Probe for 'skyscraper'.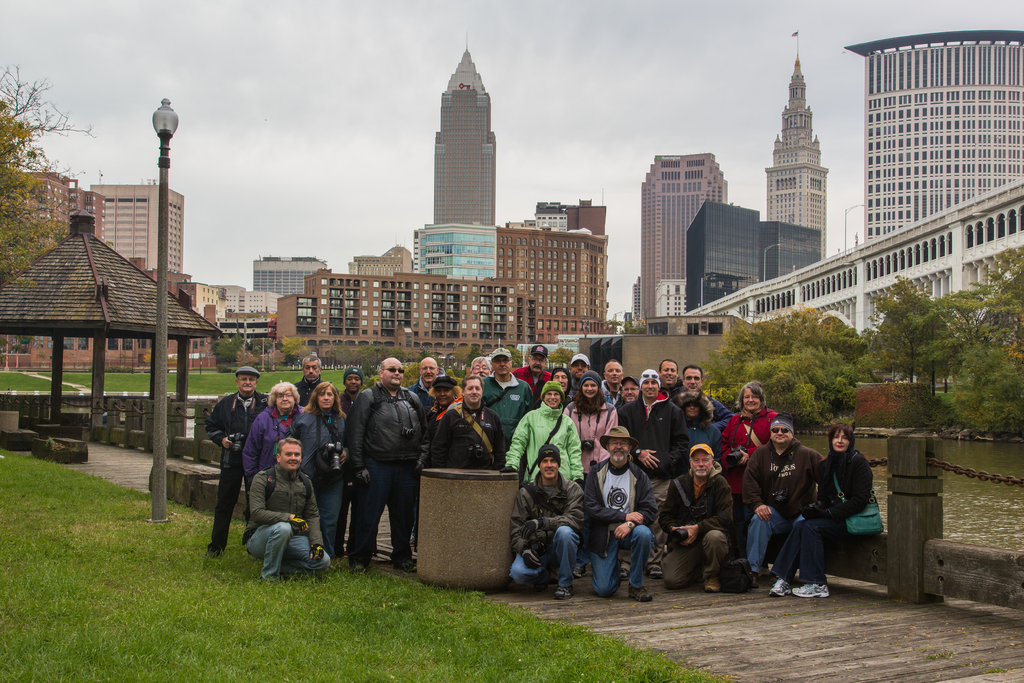
Probe result: Rect(246, 253, 332, 295).
